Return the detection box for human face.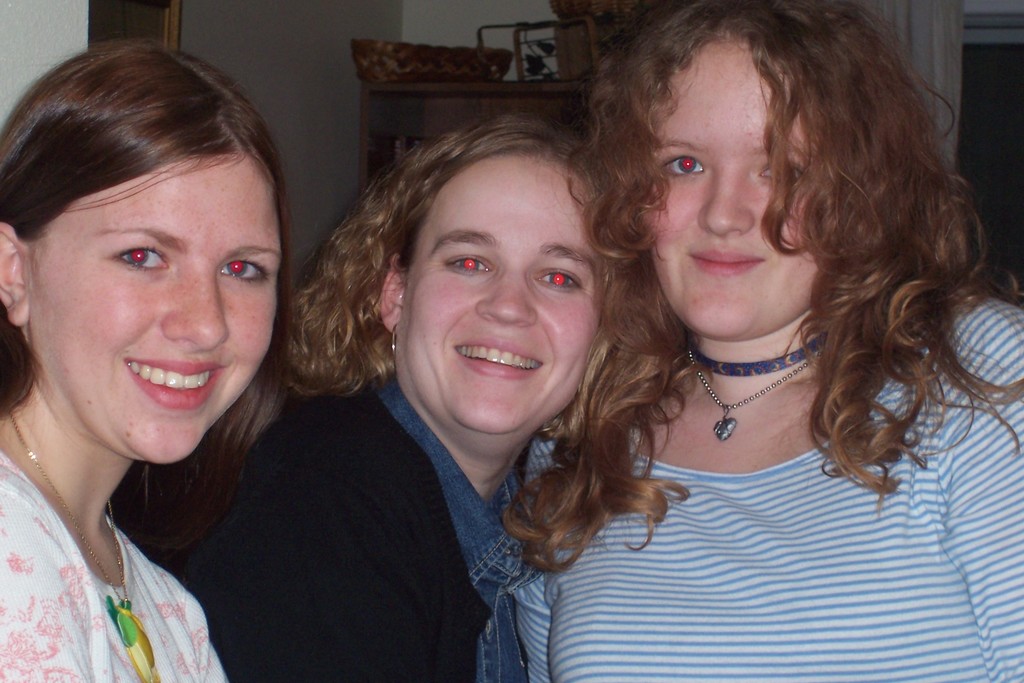
crop(651, 44, 818, 334).
